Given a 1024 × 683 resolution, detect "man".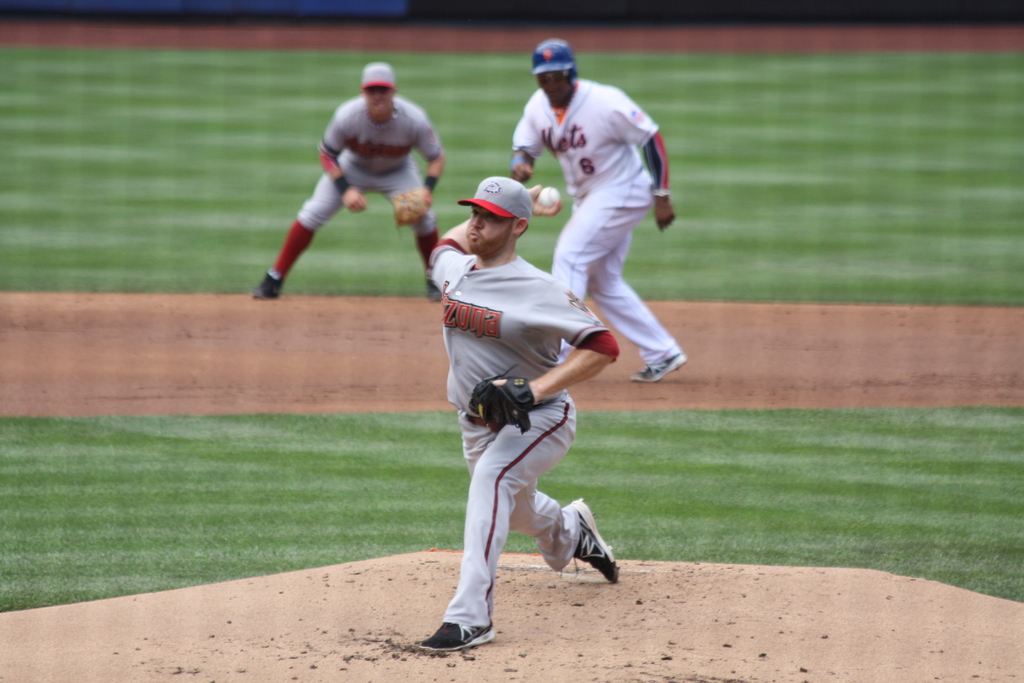
415 177 620 647.
